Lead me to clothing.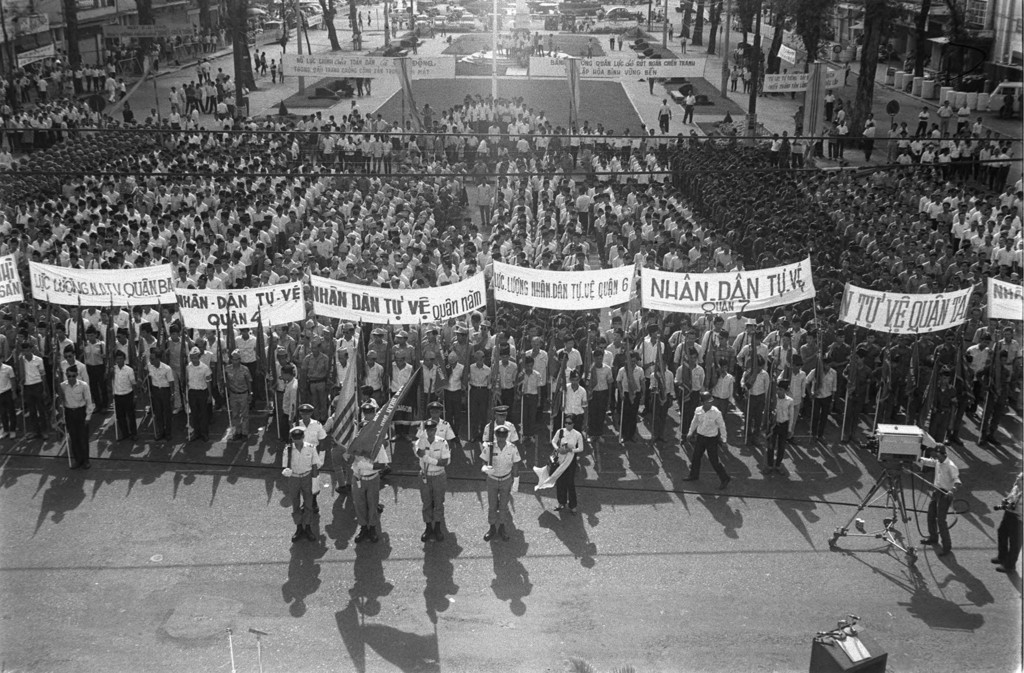
Lead to (452,340,474,365).
